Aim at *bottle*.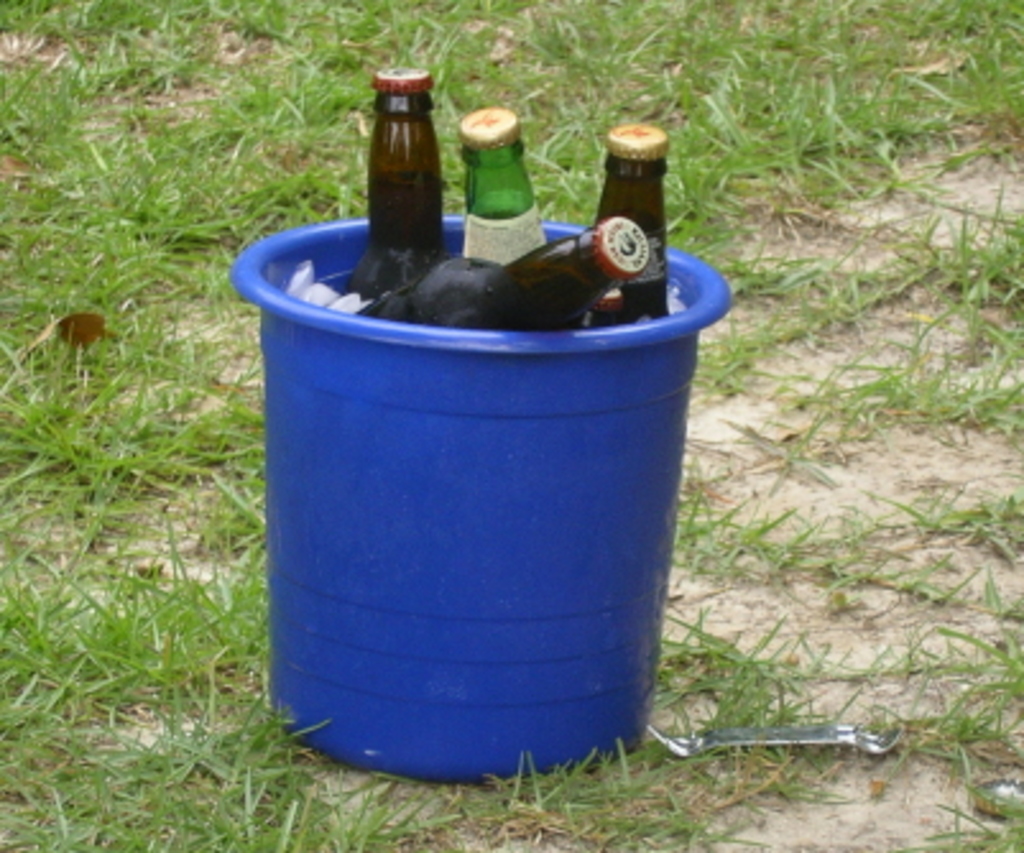
Aimed at box(577, 125, 677, 327).
